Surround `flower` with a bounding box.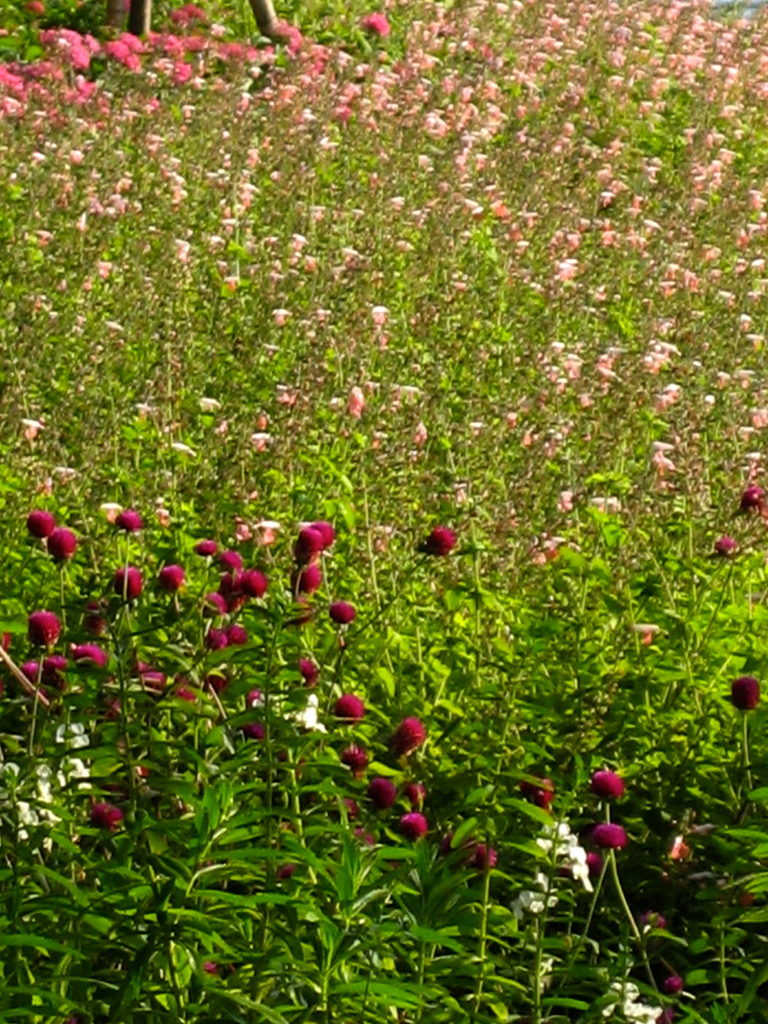
74,641,109,672.
